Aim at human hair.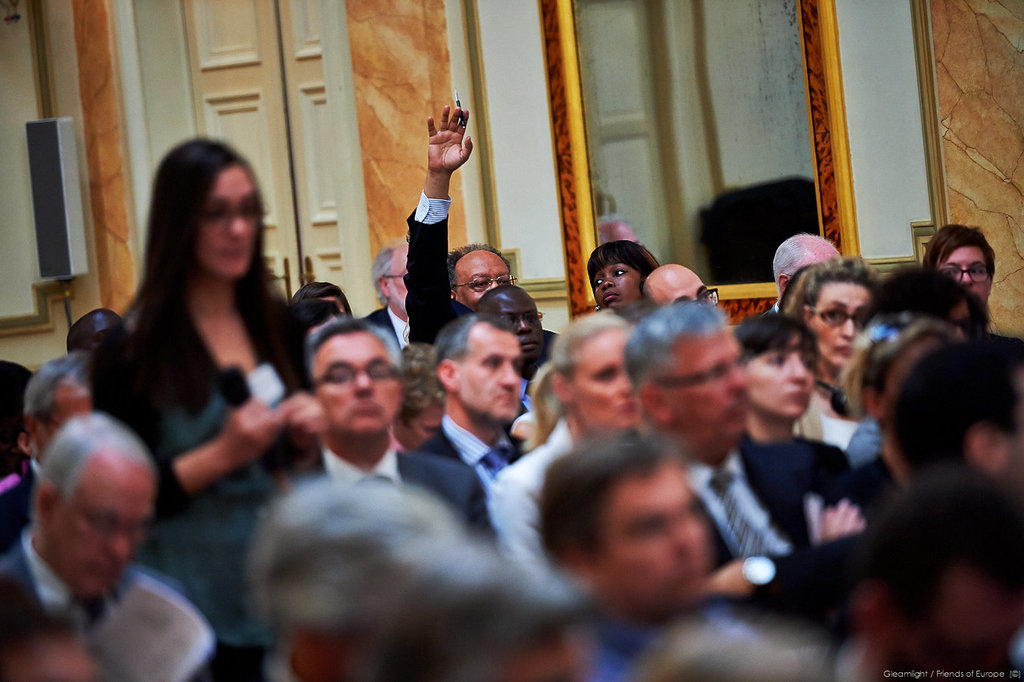
Aimed at bbox(370, 246, 394, 309).
